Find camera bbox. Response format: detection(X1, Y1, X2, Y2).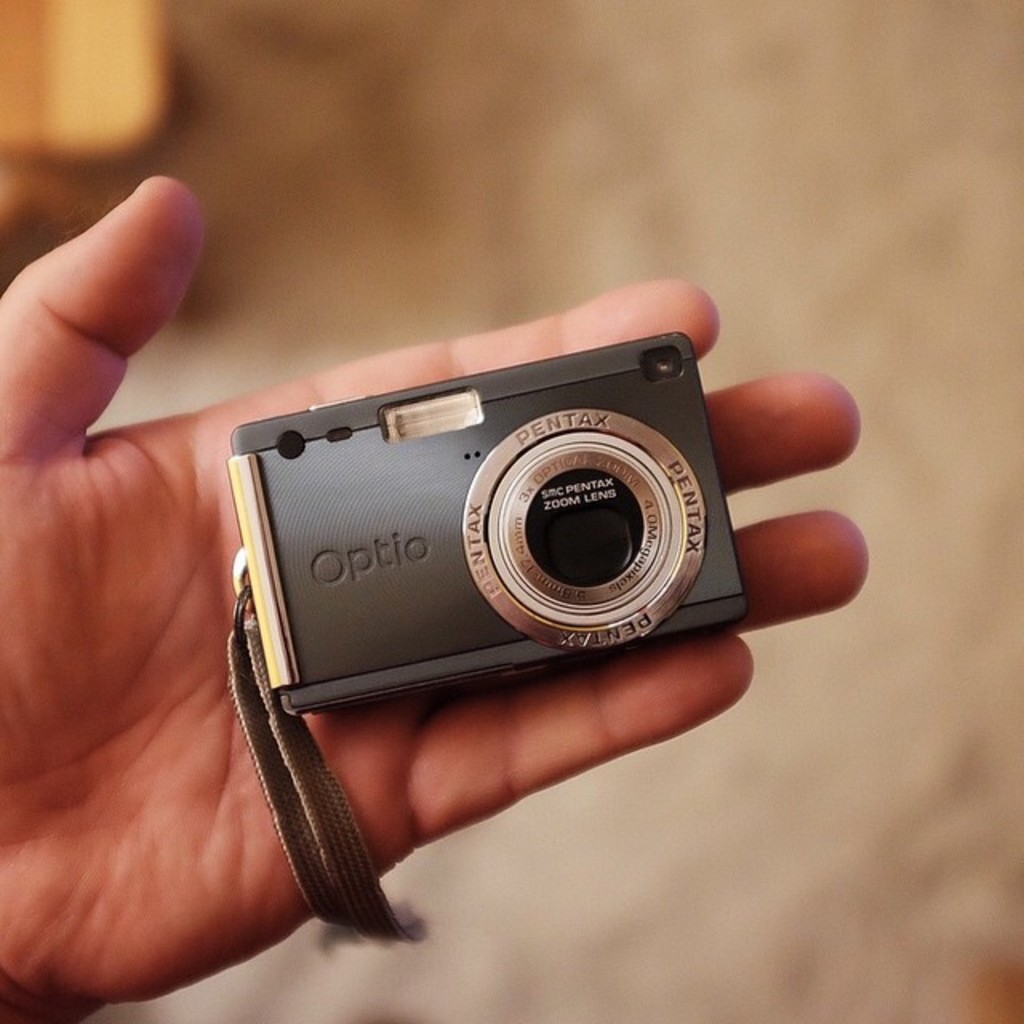
detection(230, 328, 741, 722).
